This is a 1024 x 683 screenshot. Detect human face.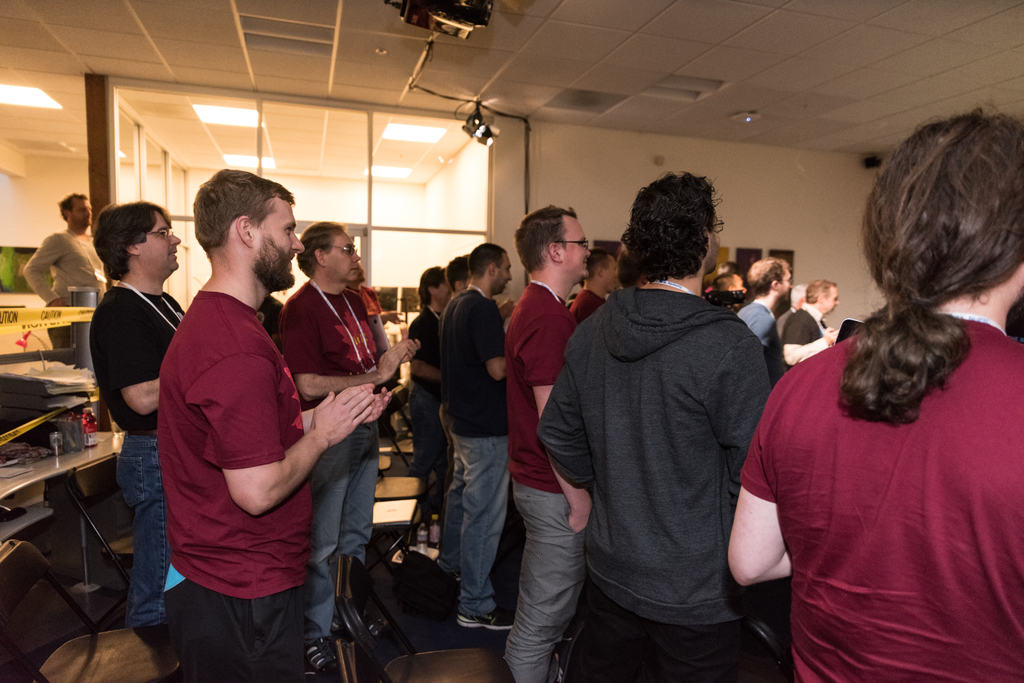
329,232,364,283.
